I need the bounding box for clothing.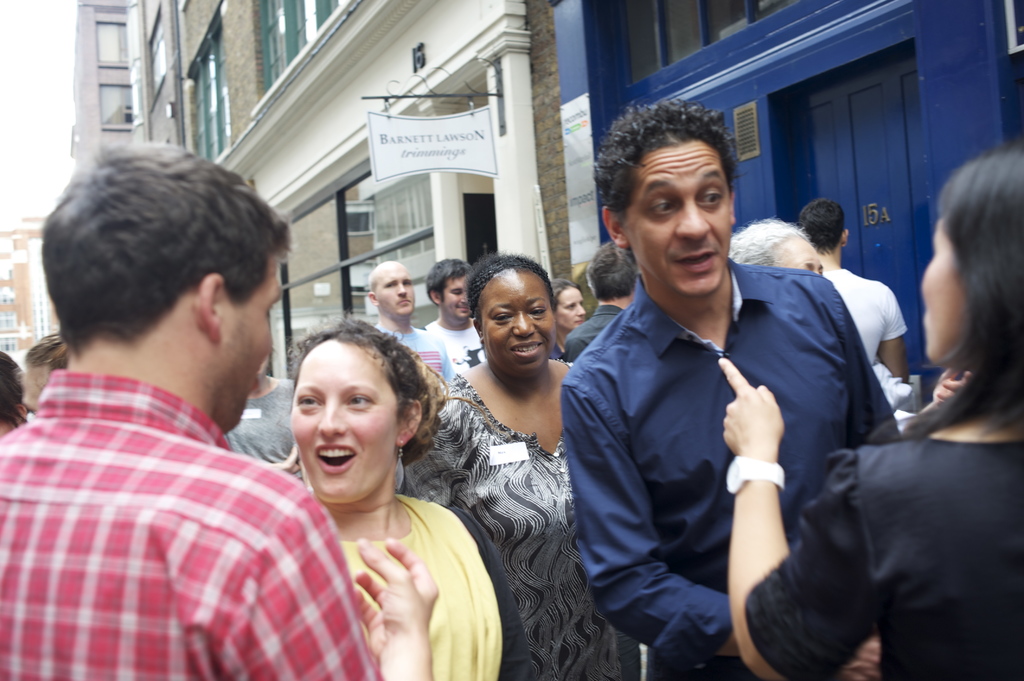
Here it is: (13,310,347,680).
